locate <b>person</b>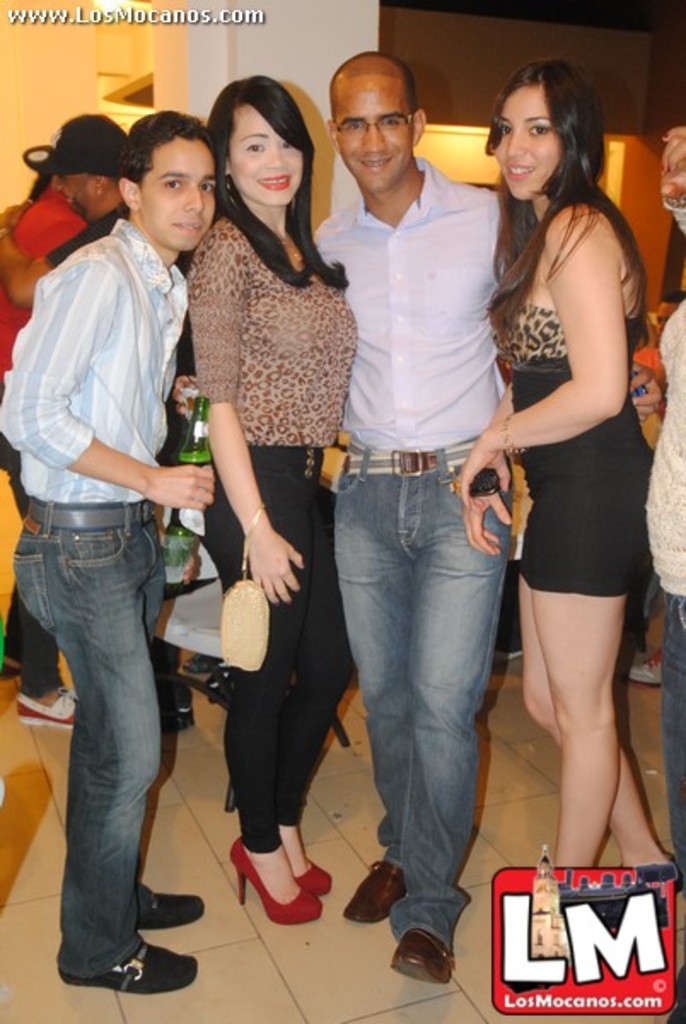
183,65,365,934
